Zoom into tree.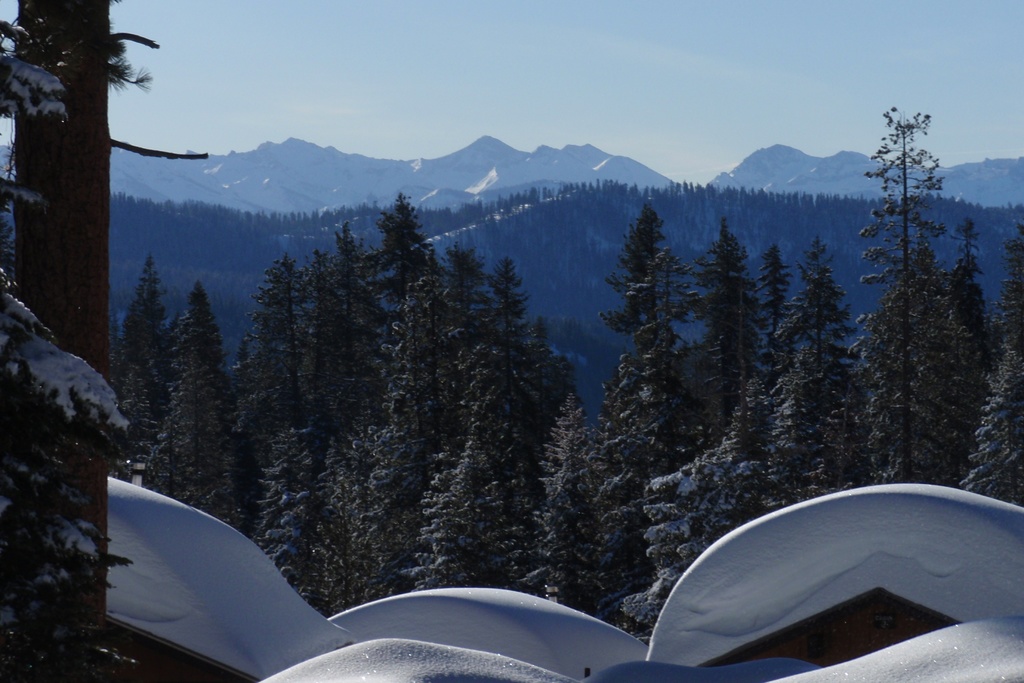
Zoom target: l=512, t=390, r=594, b=615.
